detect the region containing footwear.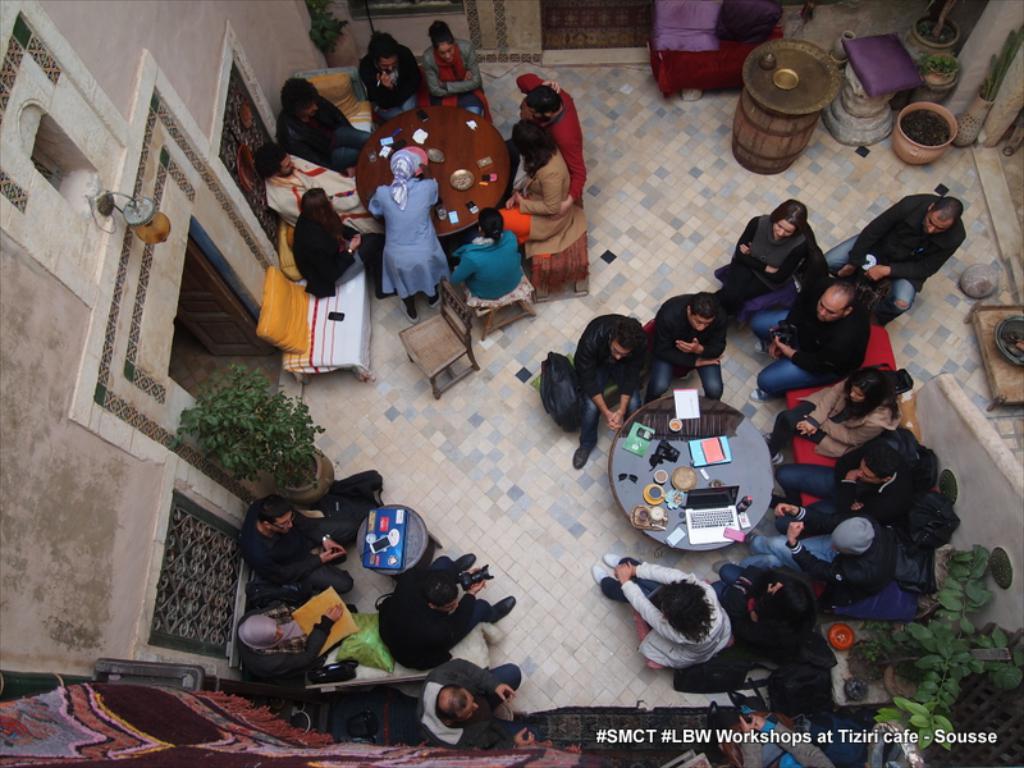
box(403, 297, 419, 325).
